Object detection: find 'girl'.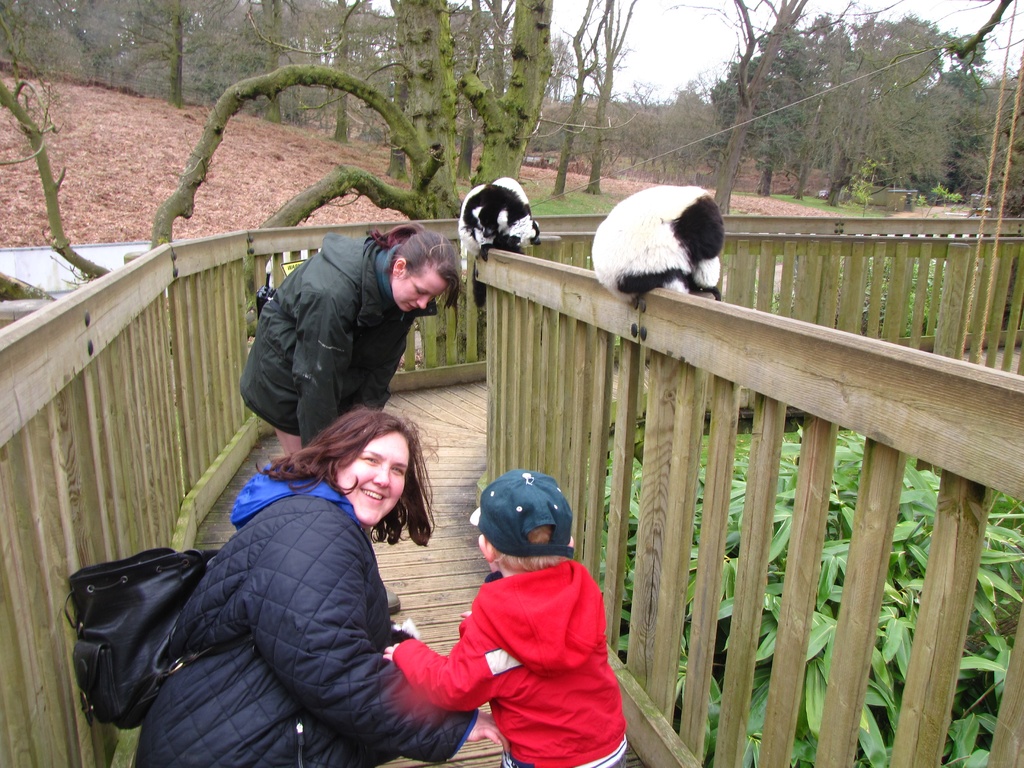
BBox(239, 212, 462, 456).
